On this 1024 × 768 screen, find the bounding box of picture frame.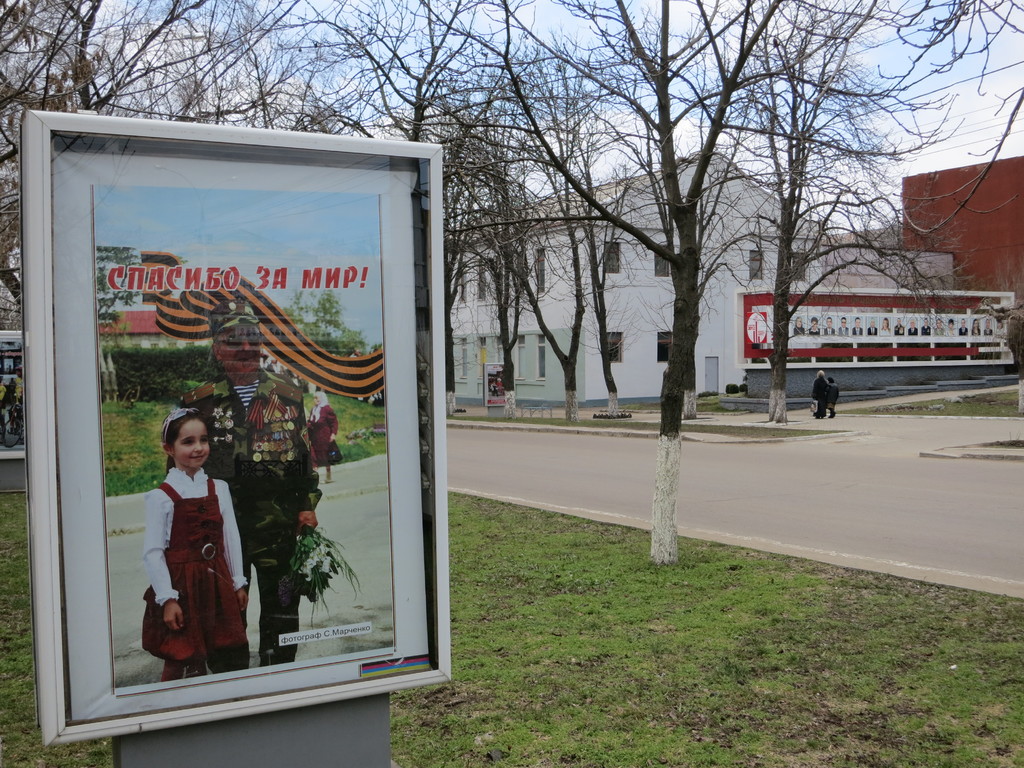
Bounding box: <region>0, 114, 460, 767</region>.
